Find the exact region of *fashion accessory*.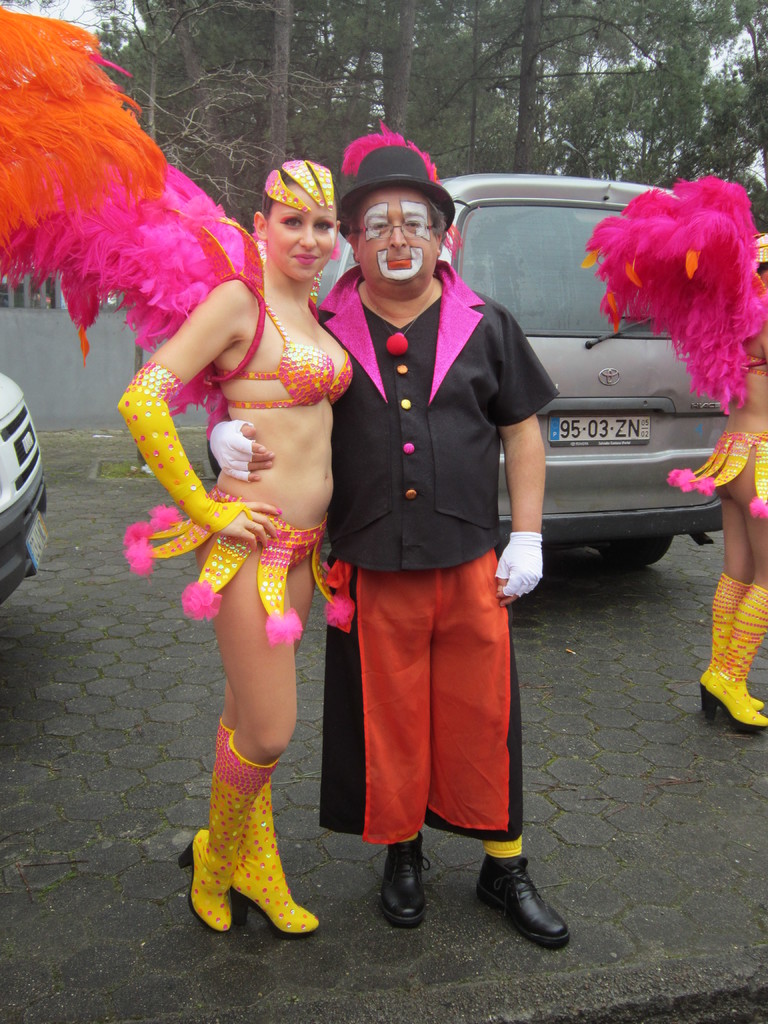
Exact region: pyautogui.locateOnScreen(214, 720, 326, 941).
